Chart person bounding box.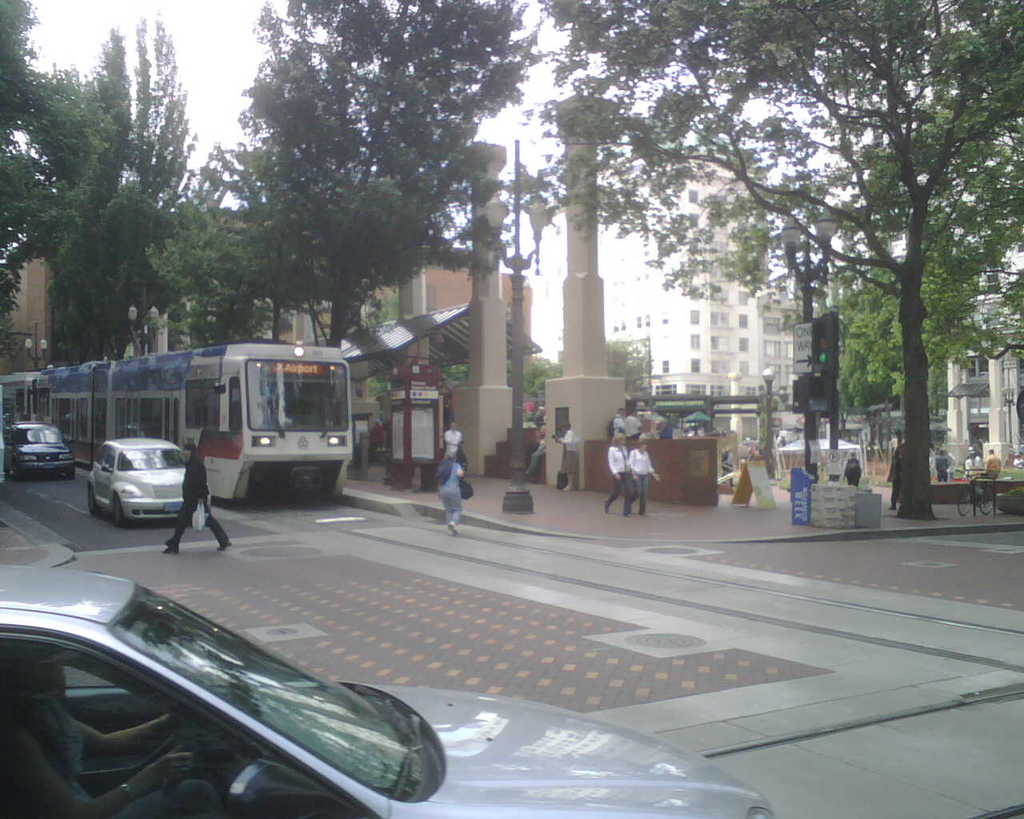
Charted: {"left": 440, "top": 452, "right": 466, "bottom": 531}.
